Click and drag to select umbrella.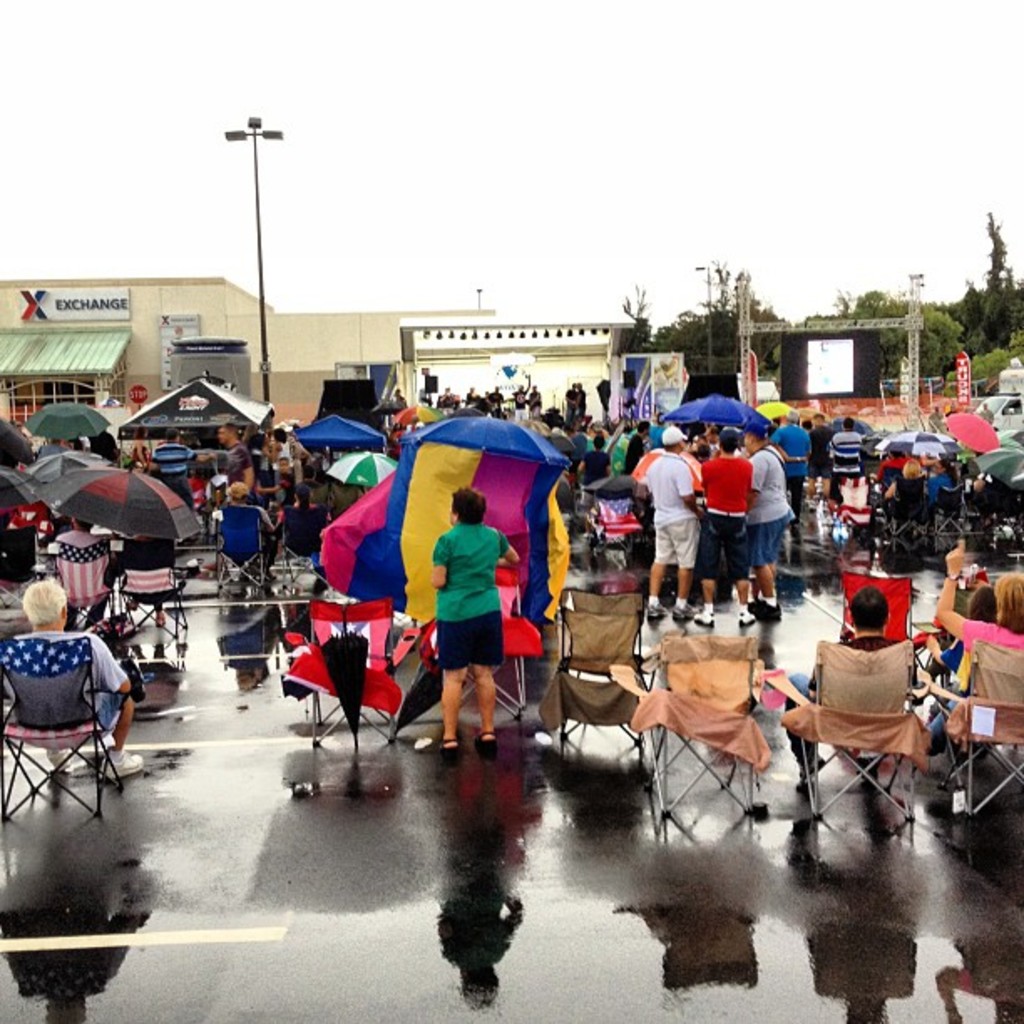
Selection: bbox(666, 395, 775, 442).
